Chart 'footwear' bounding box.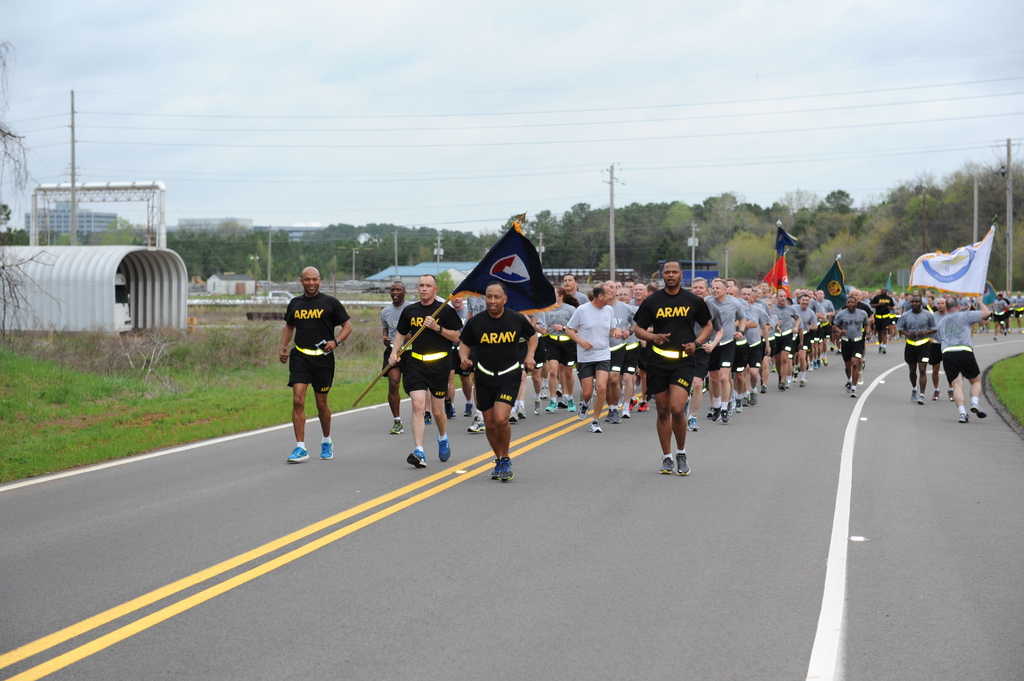
Charted: locate(508, 406, 513, 419).
